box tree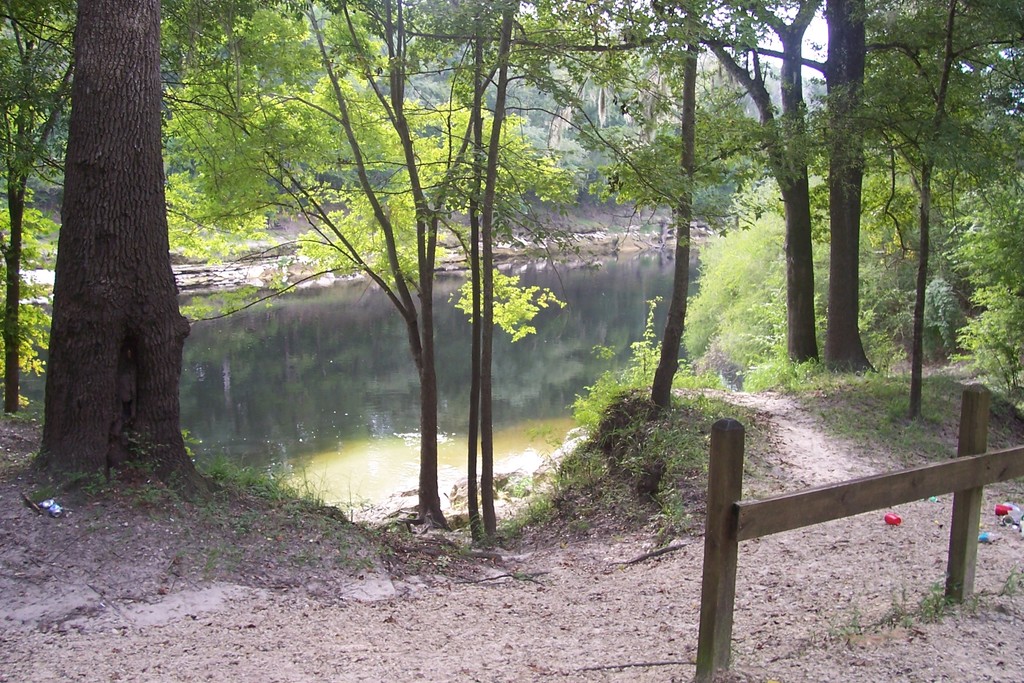
[x1=877, y1=149, x2=965, y2=349]
